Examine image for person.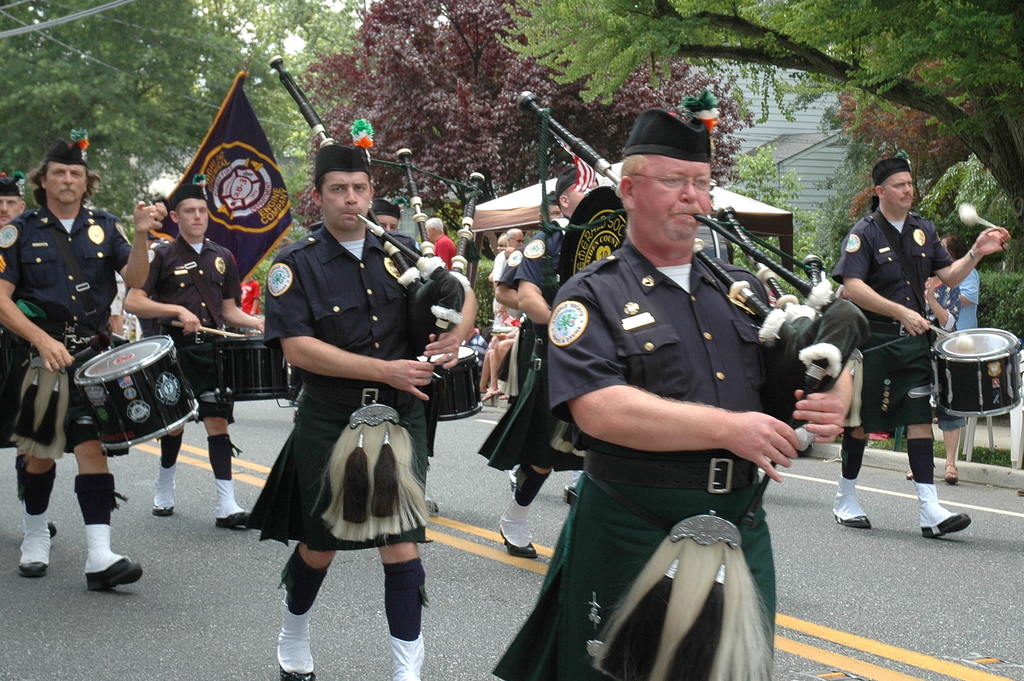
Examination result: detection(423, 217, 456, 272).
